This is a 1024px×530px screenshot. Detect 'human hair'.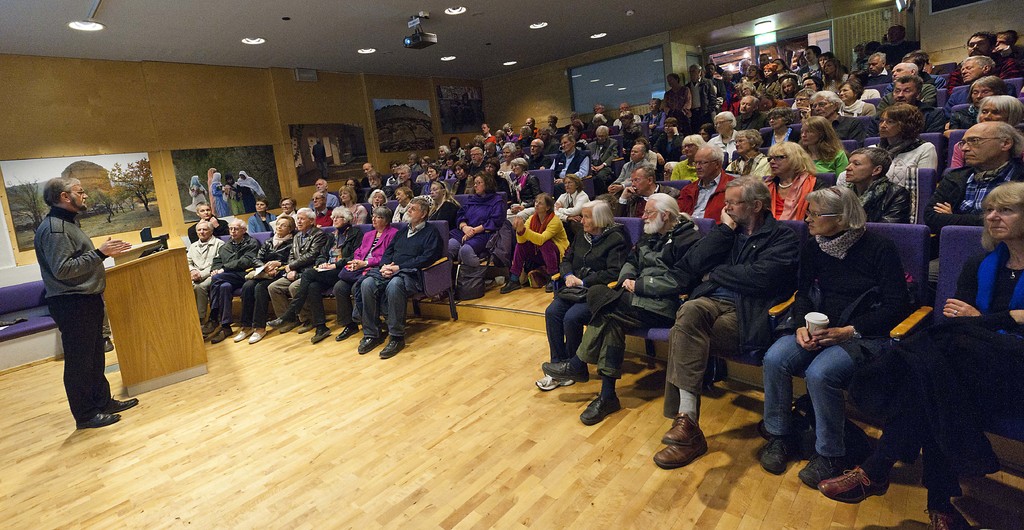
<region>810, 91, 845, 121</region>.
